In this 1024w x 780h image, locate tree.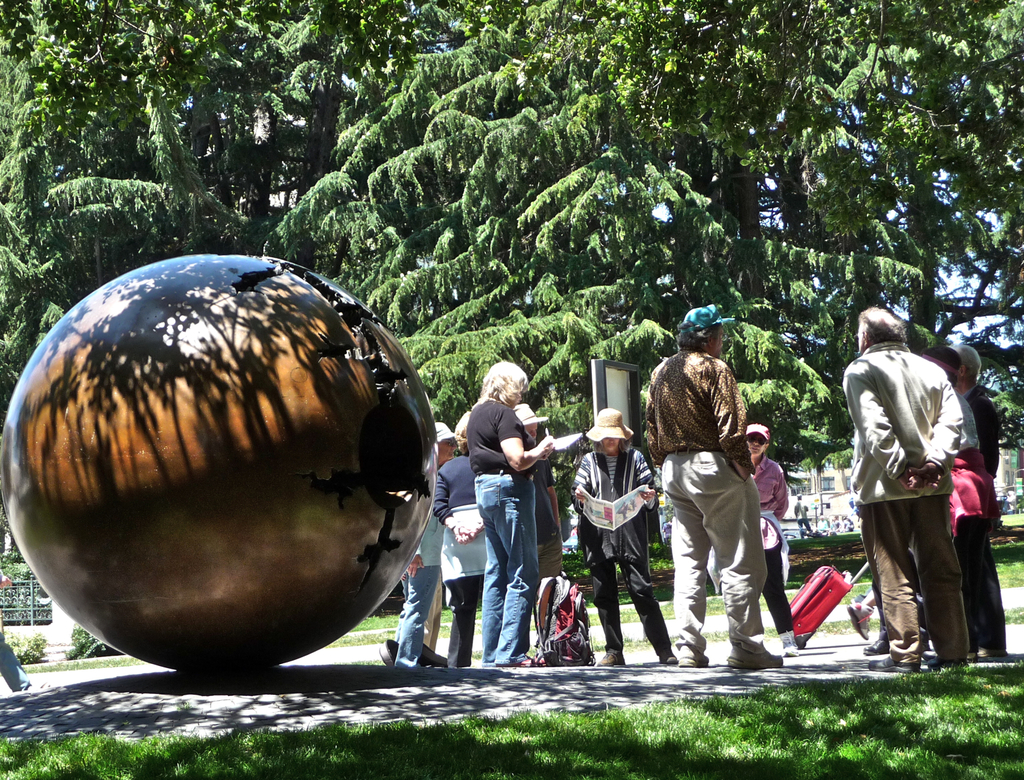
Bounding box: l=0, t=0, r=146, b=431.
